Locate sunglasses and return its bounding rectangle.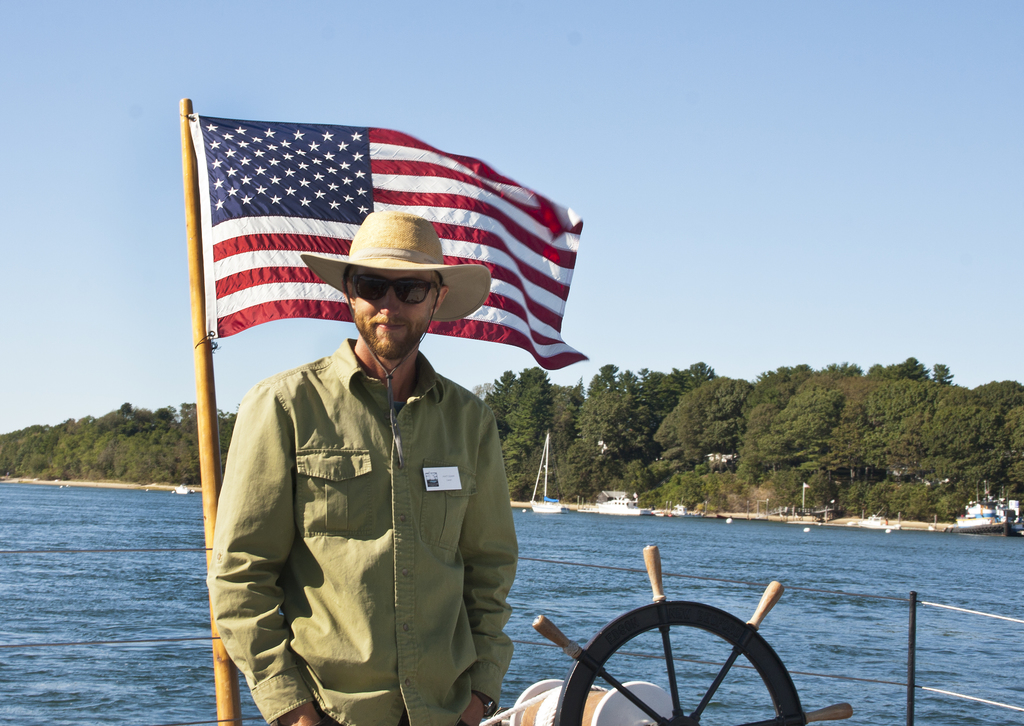
(345,269,444,310).
